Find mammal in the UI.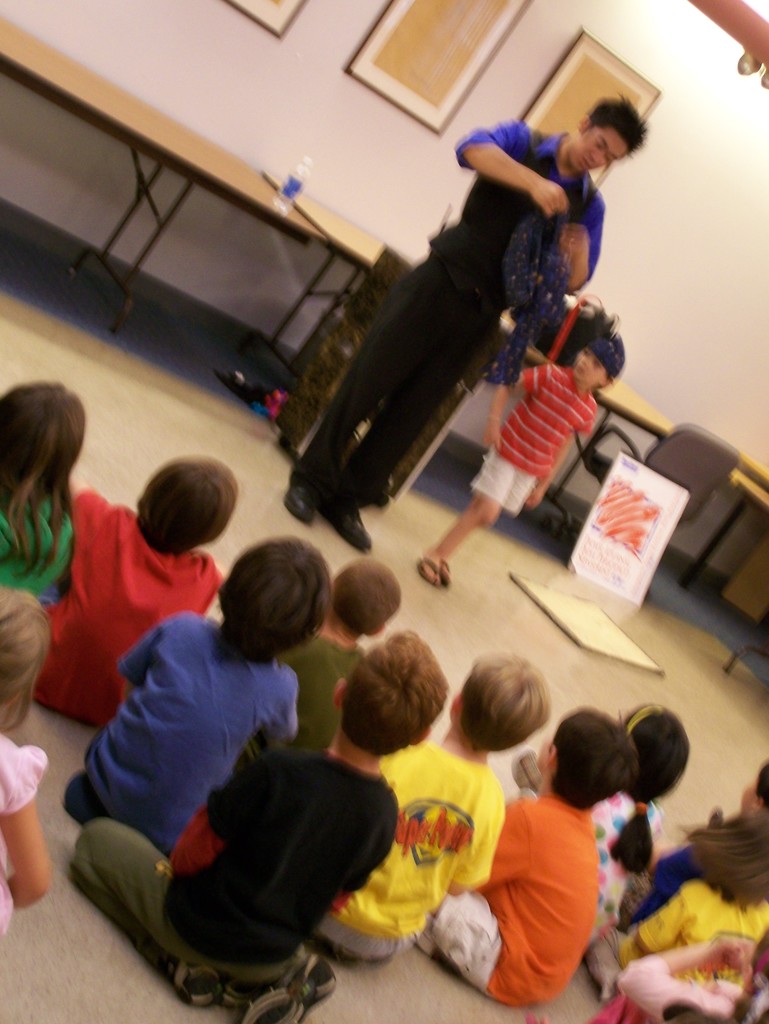
UI element at (60,537,338,860).
